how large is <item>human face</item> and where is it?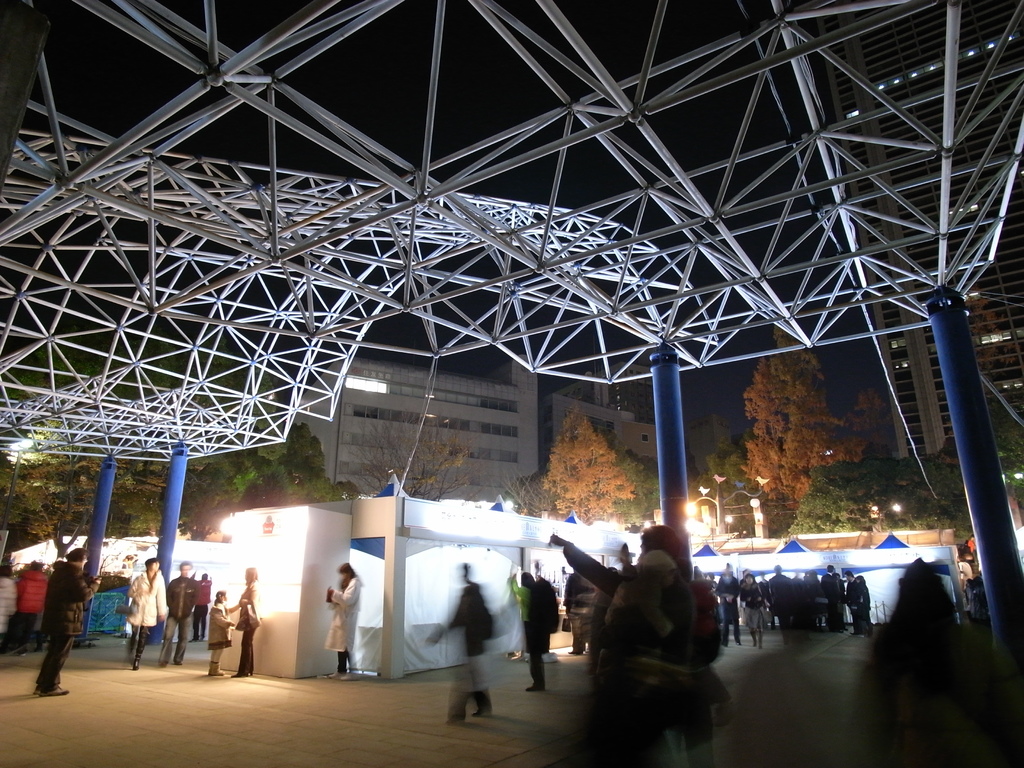
Bounding box: {"x1": 746, "y1": 576, "x2": 754, "y2": 585}.
